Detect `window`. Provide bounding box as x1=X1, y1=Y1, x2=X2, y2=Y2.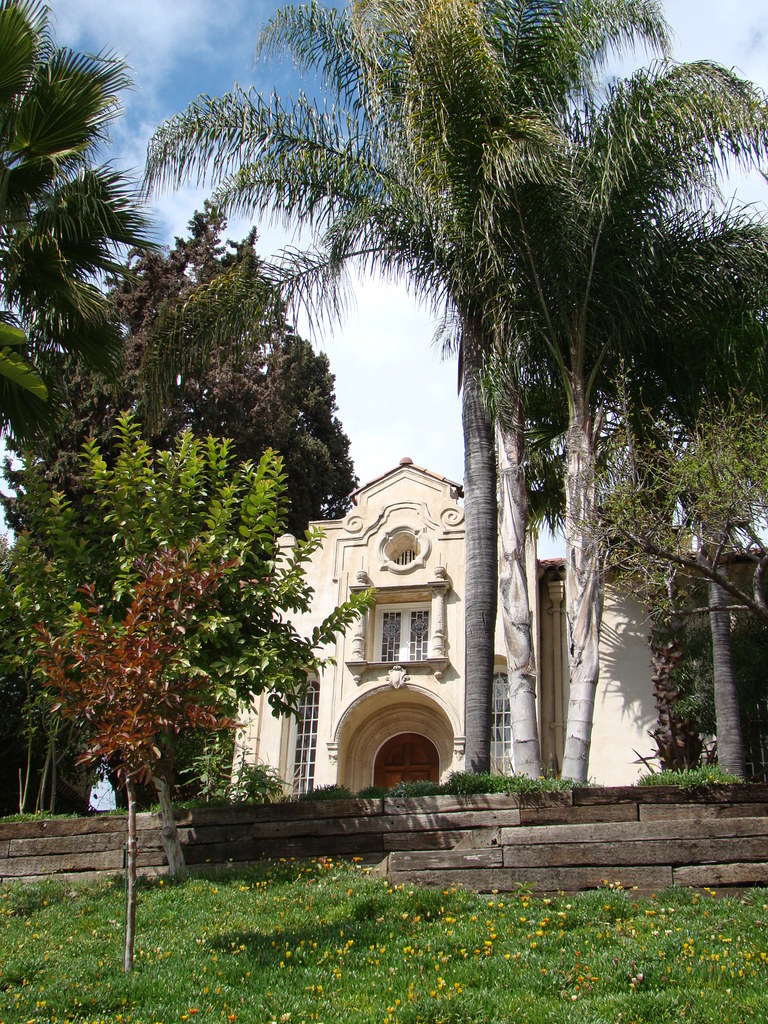
x1=369, y1=590, x2=436, y2=659.
